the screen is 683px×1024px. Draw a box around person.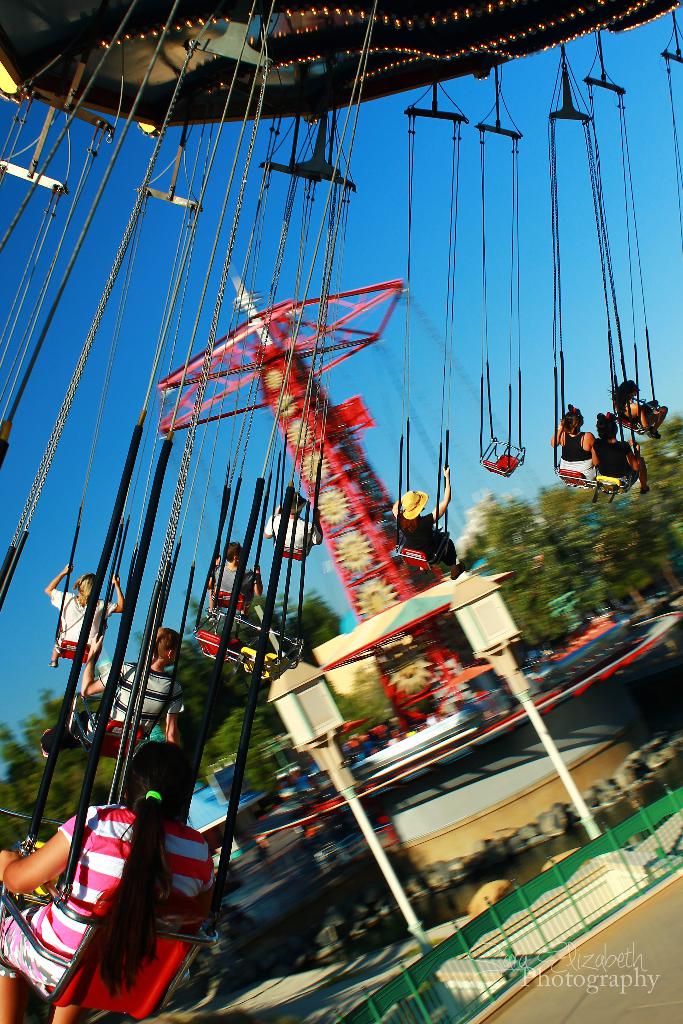
box=[36, 560, 127, 664].
